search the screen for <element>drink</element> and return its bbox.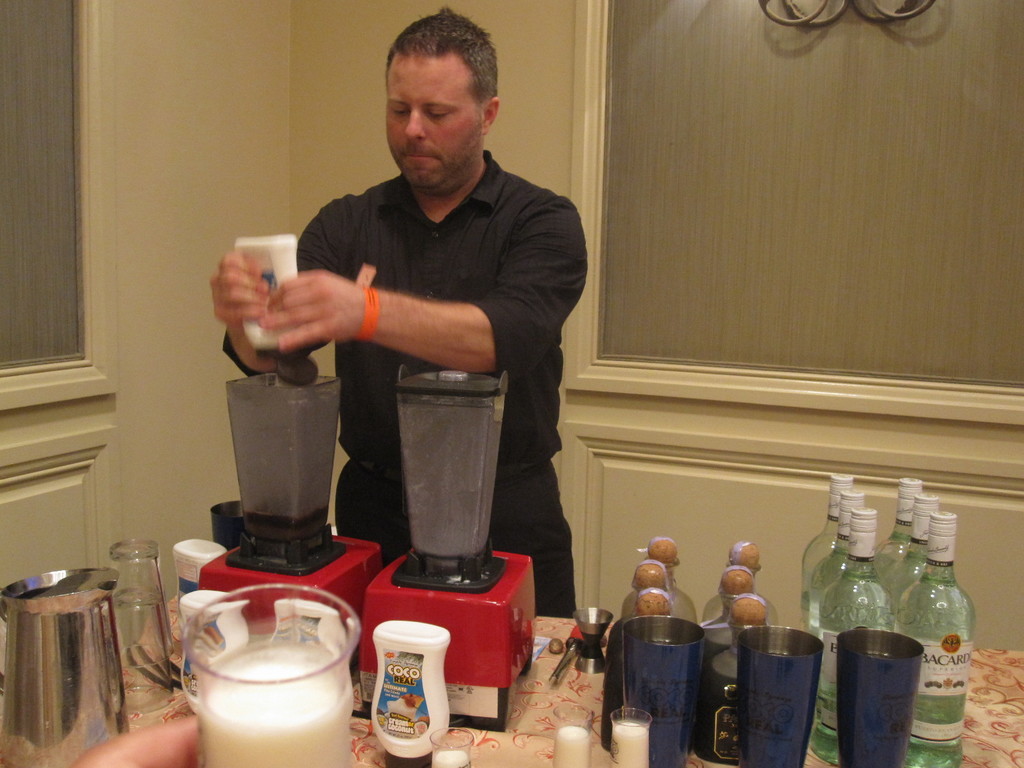
Found: <box>557,725,593,767</box>.
